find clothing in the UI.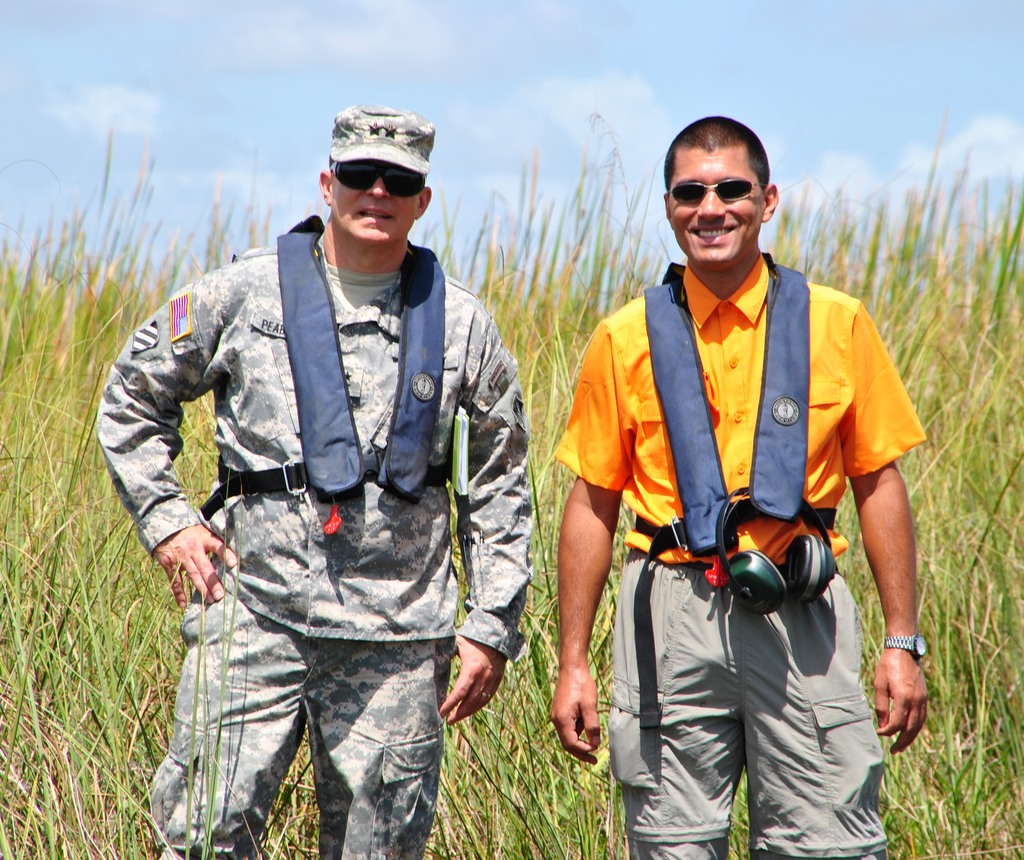
UI element at bbox(98, 214, 533, 859).
